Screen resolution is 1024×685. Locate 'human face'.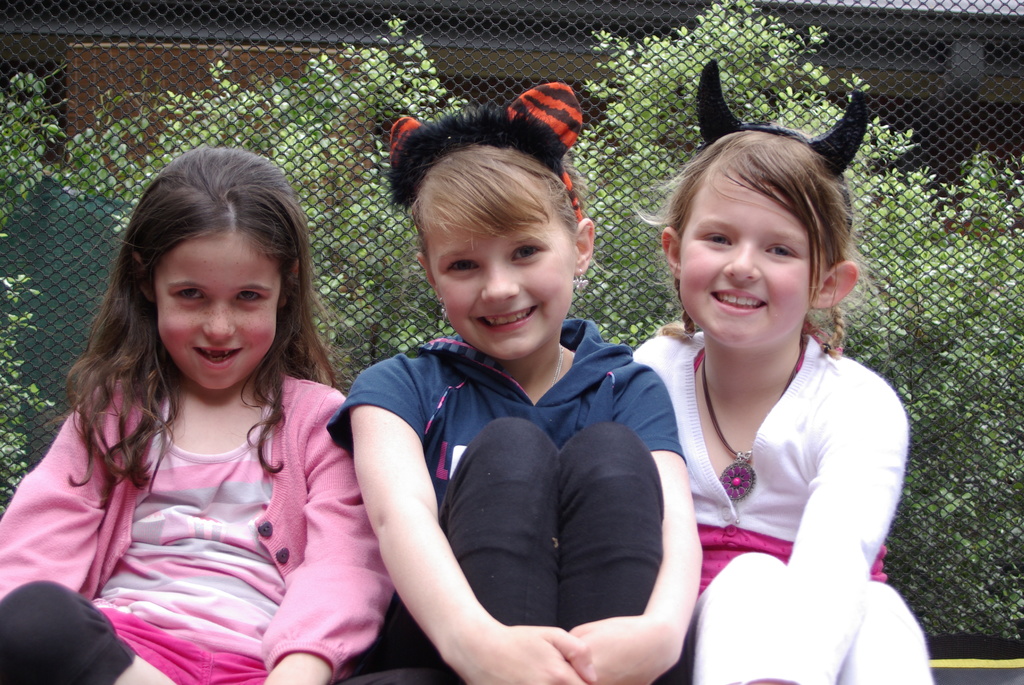
(681,168,812,349).
